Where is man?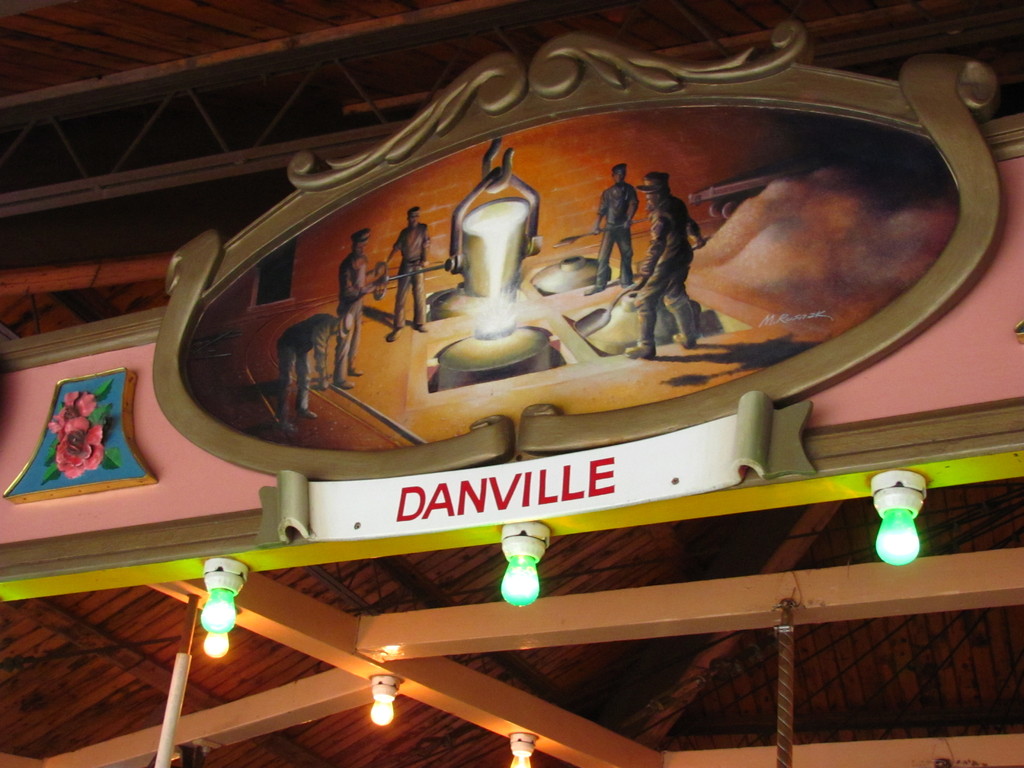
[x1=583, y1=164, x2=637, y2=294].
